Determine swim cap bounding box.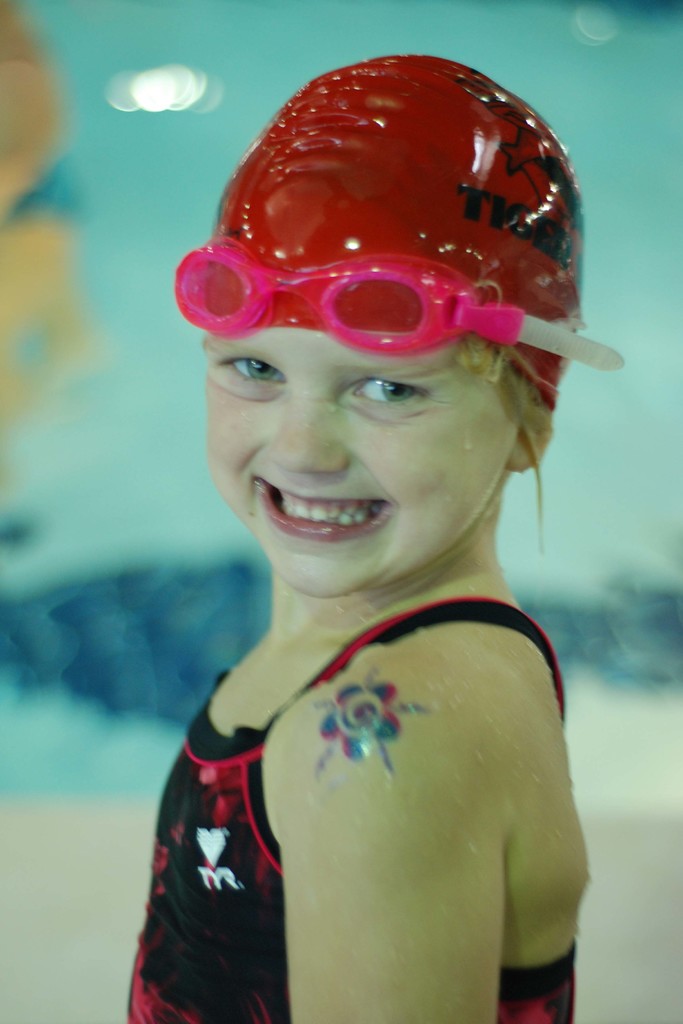
Determined: (left=208, top=53, right=586, bottom=408).
